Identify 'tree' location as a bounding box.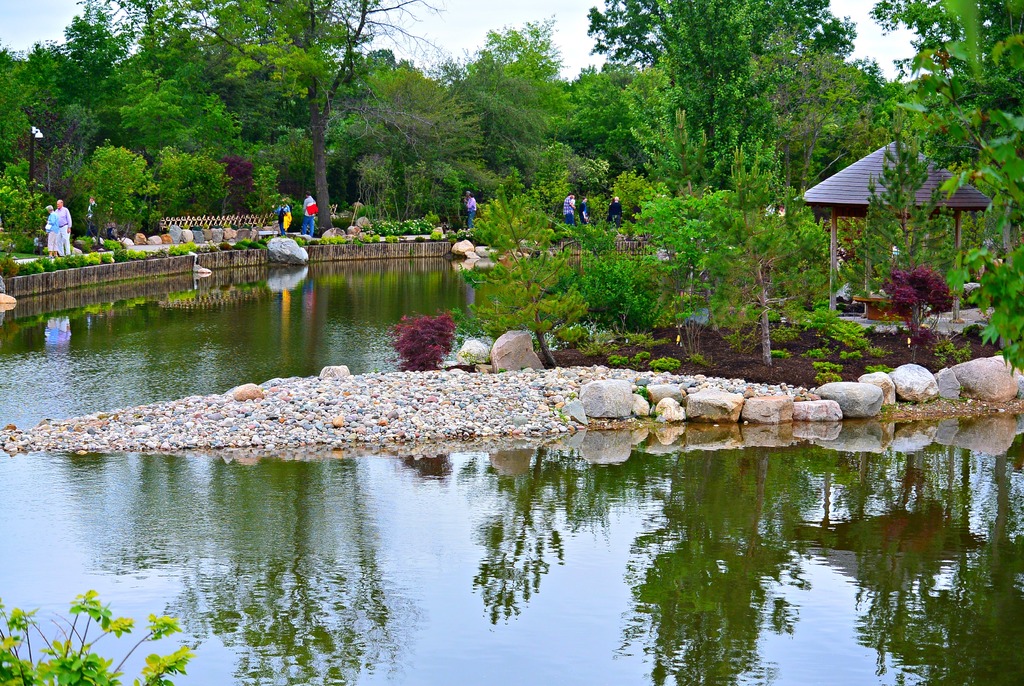
pyautogui.locateOnScreen(111, 0, 237, 170).
